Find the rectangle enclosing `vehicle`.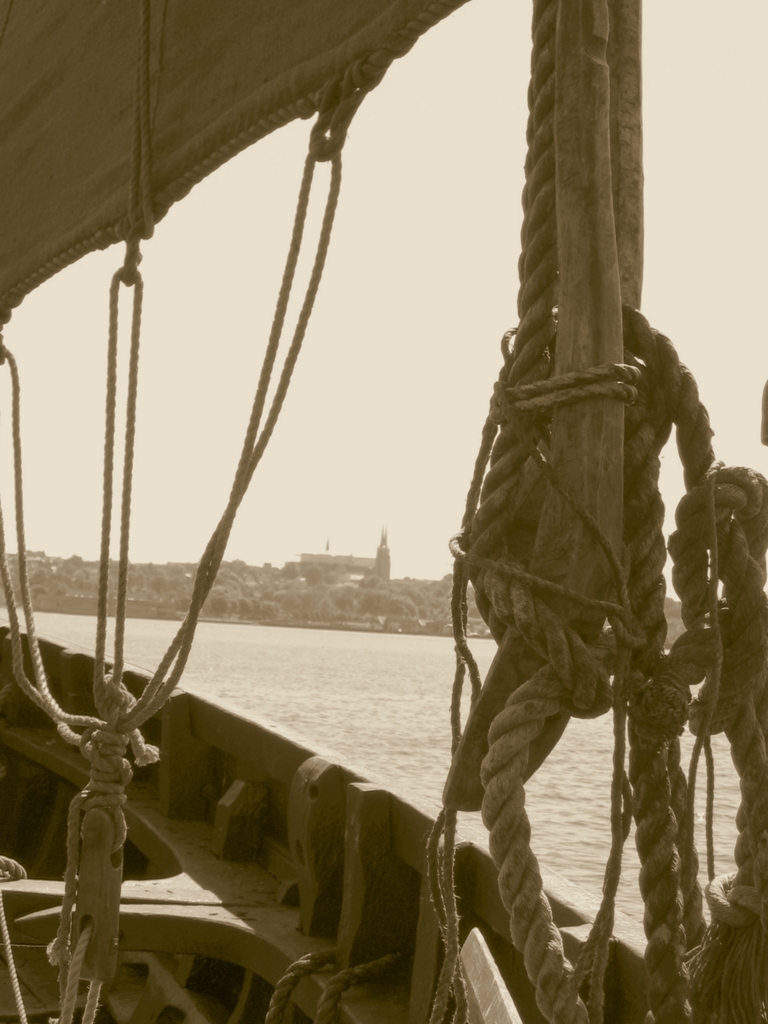
(x1=0, y1=0, x2=767, y2=1023).
